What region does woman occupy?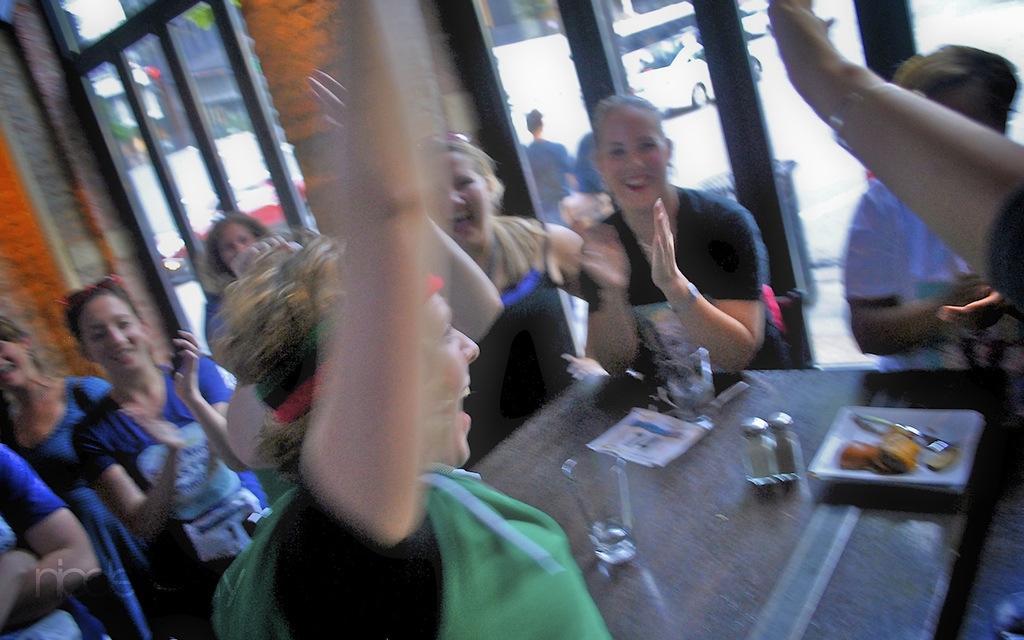
box(0, 314, 150, 639).
